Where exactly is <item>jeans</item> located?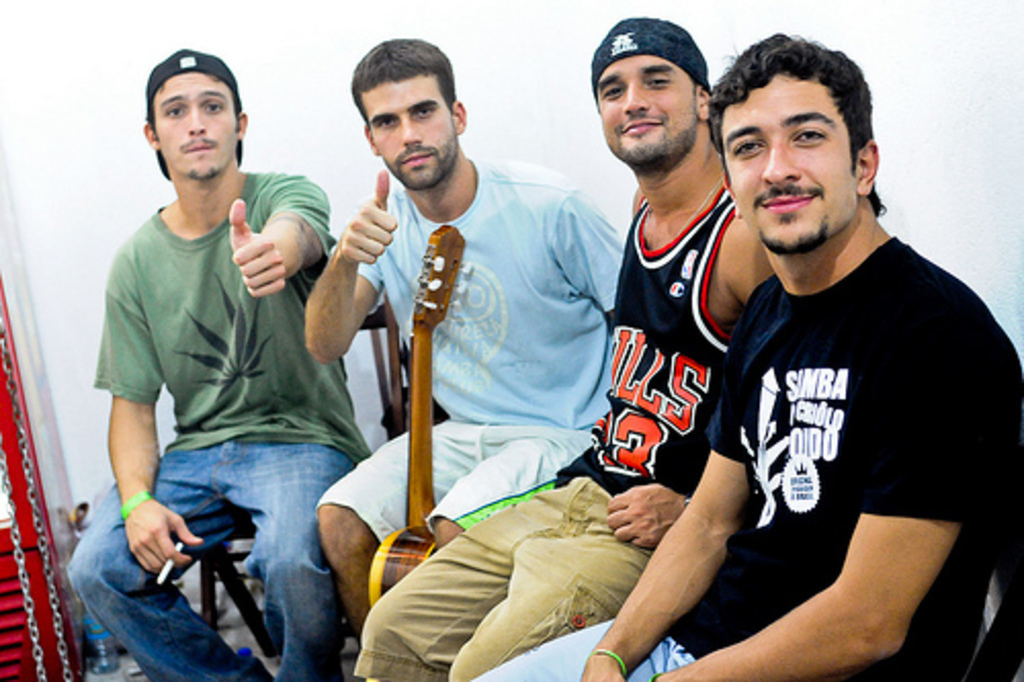
Its bounding box is bbox(311, 410, 629, 539).
